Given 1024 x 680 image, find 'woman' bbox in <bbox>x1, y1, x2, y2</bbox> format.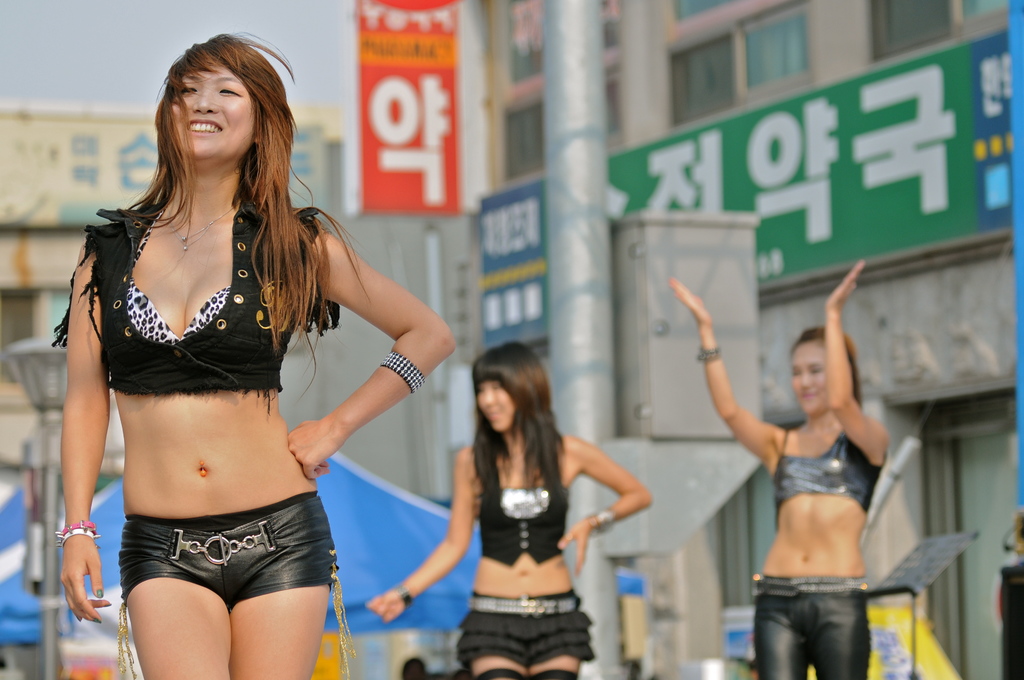
<bbox>670, 257, 886, 679</bbox>.
